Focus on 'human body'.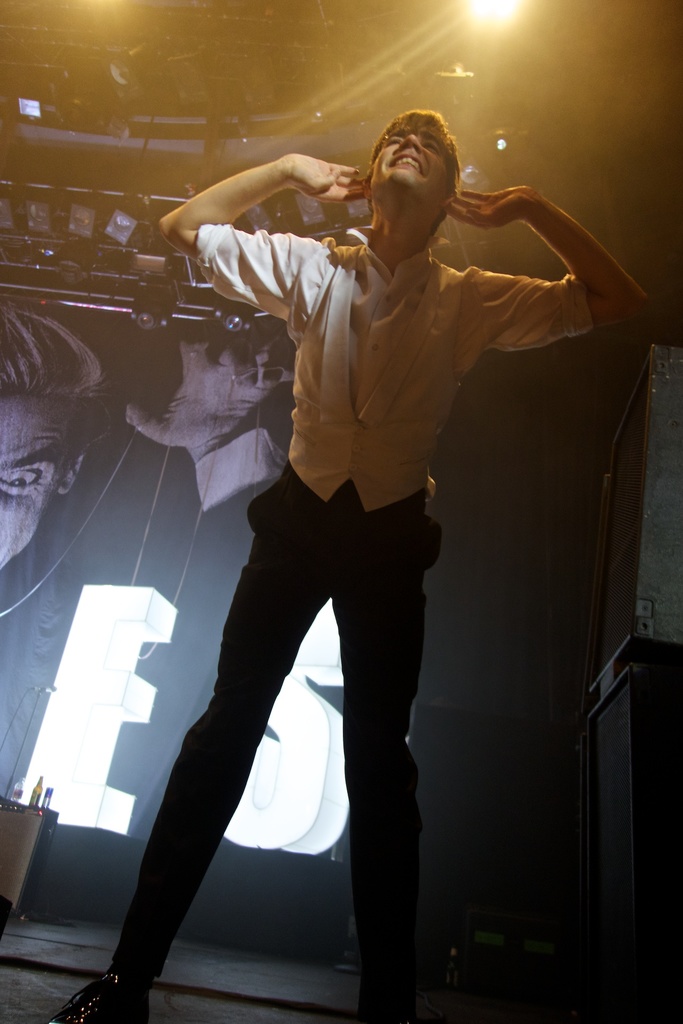
Focused at 122:319:298:548.
